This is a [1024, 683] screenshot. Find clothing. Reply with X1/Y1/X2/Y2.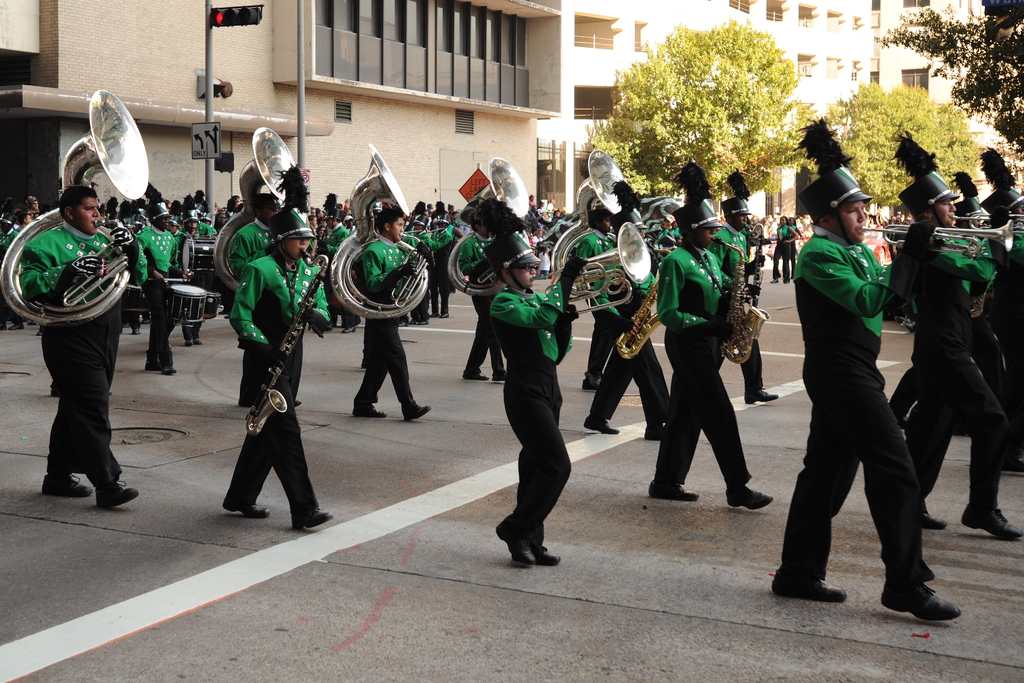
586/226/628/375.
